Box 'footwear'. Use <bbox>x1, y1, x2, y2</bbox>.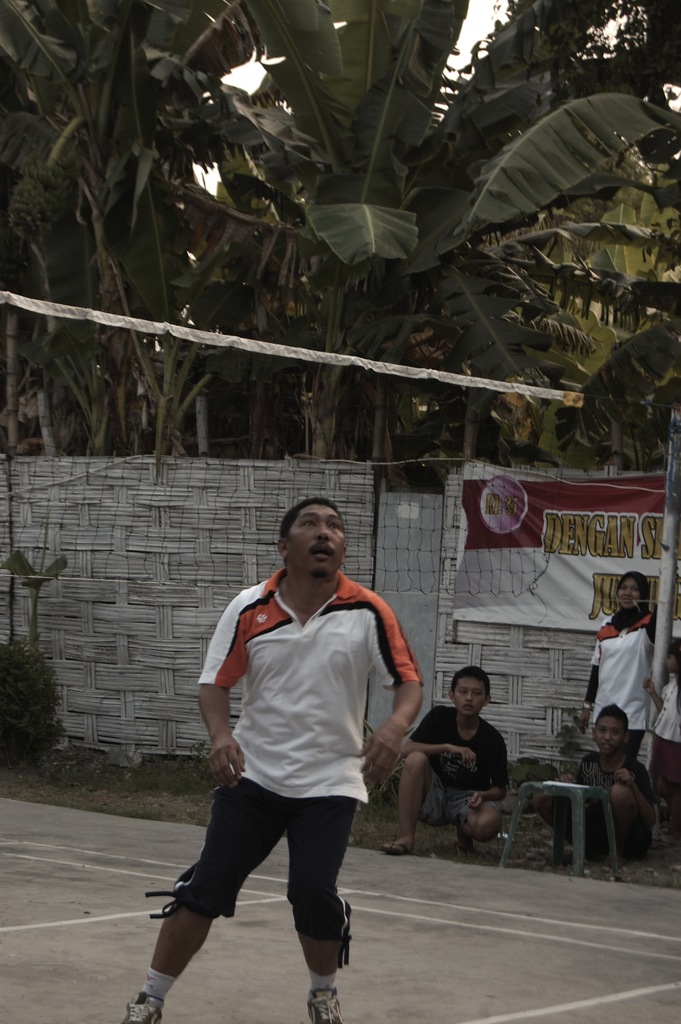
<bbox>390, 836, 411, 858</bbox>.
